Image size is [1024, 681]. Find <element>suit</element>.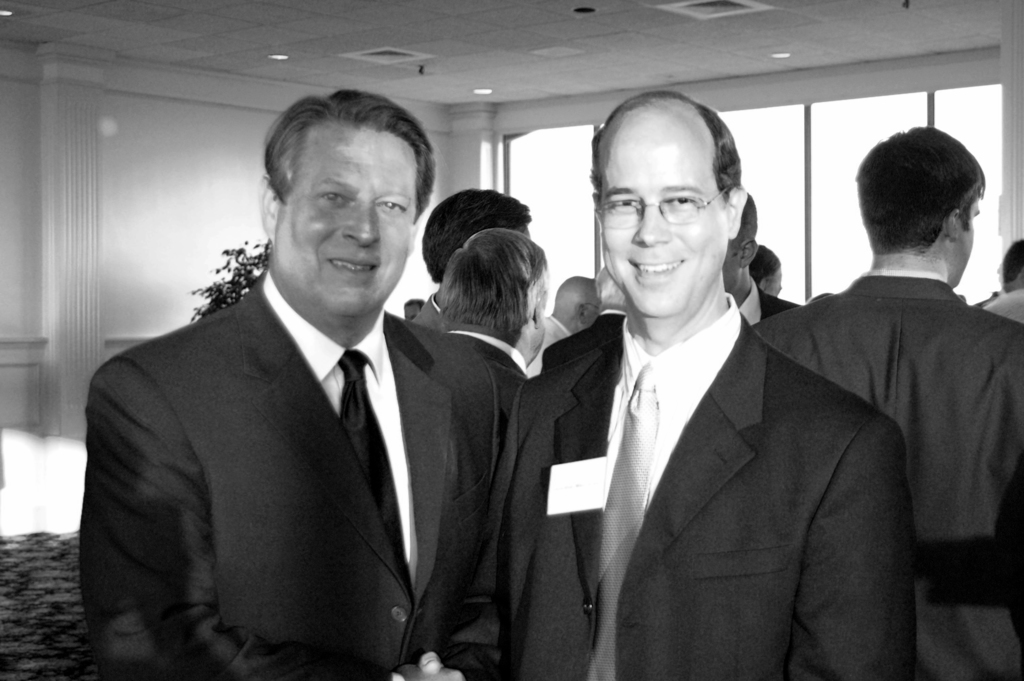
detection(78, 174, 505, 676).
